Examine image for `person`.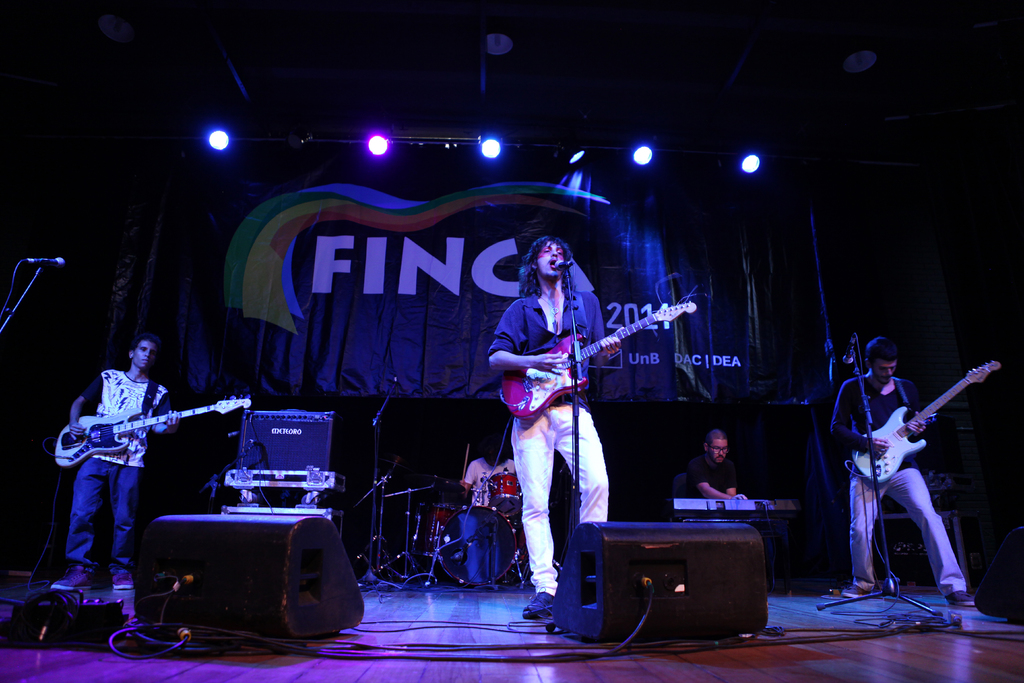
Examination result: select_region(684, 428, 740, 499).
